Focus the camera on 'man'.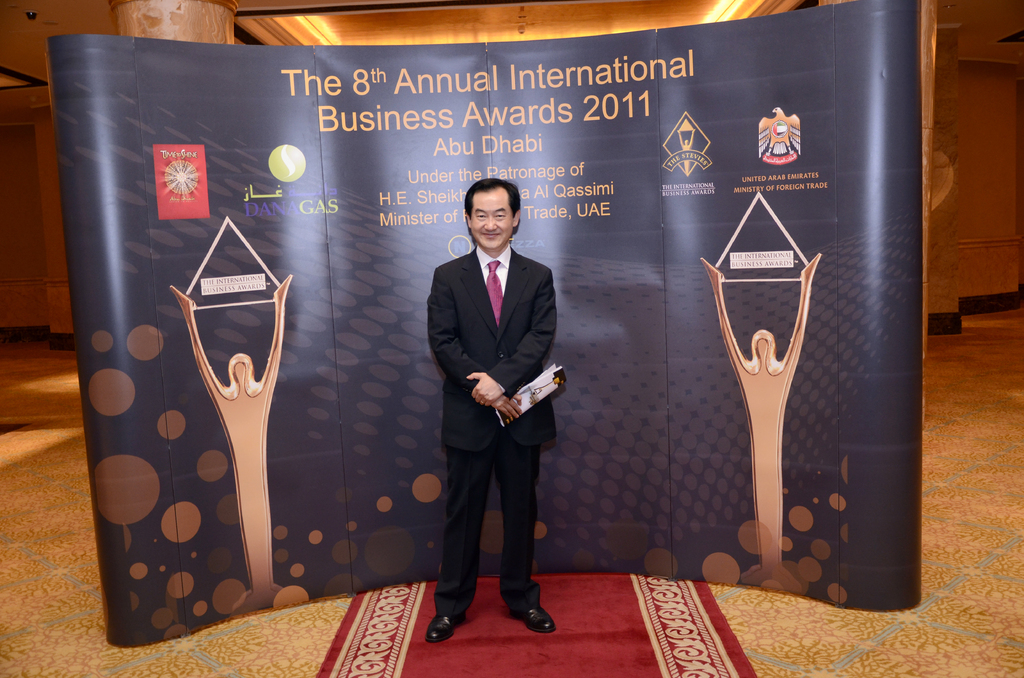
Focus region: bbox=(404, 172, 568, 635).
